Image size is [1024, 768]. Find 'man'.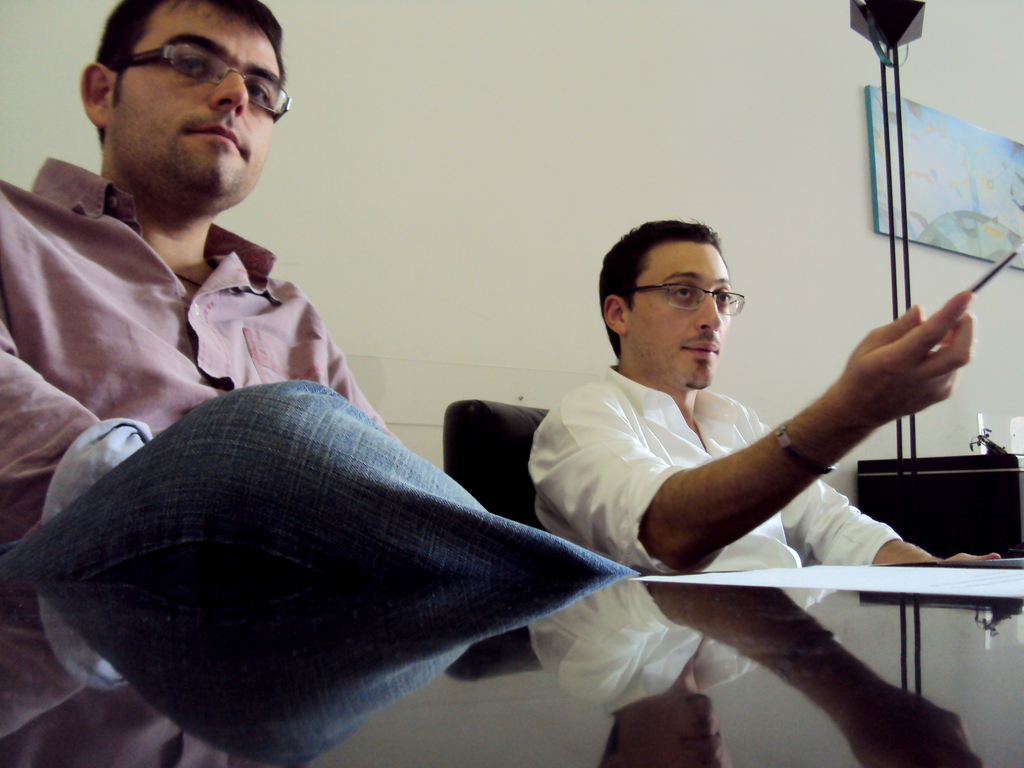
[left=0, top=0, right=642, bottom=582].
